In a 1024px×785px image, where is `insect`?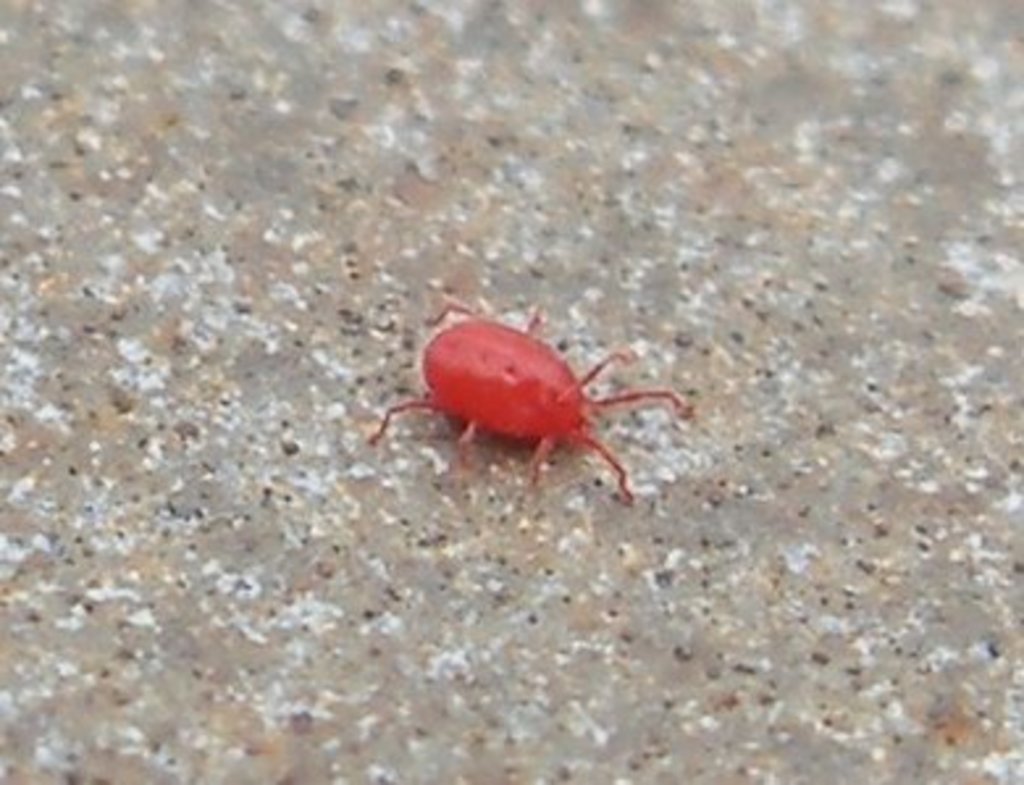
<box>375,310,683,507</box>.
